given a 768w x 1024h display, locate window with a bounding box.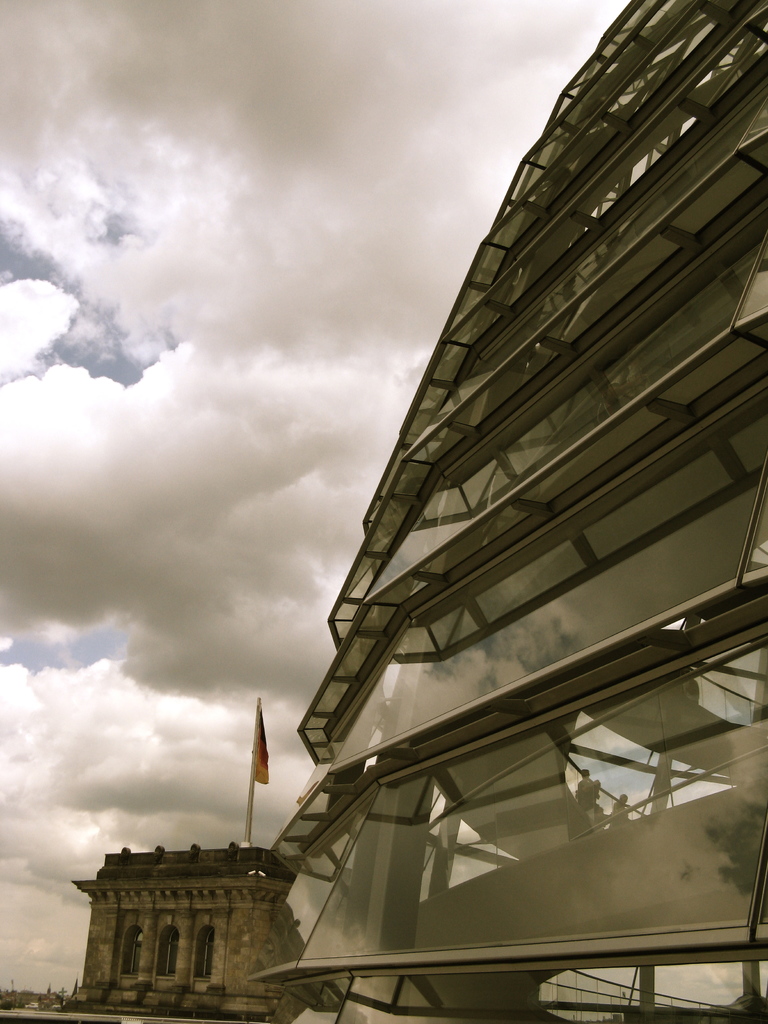
Located: region(195, 931, 213, 983).
